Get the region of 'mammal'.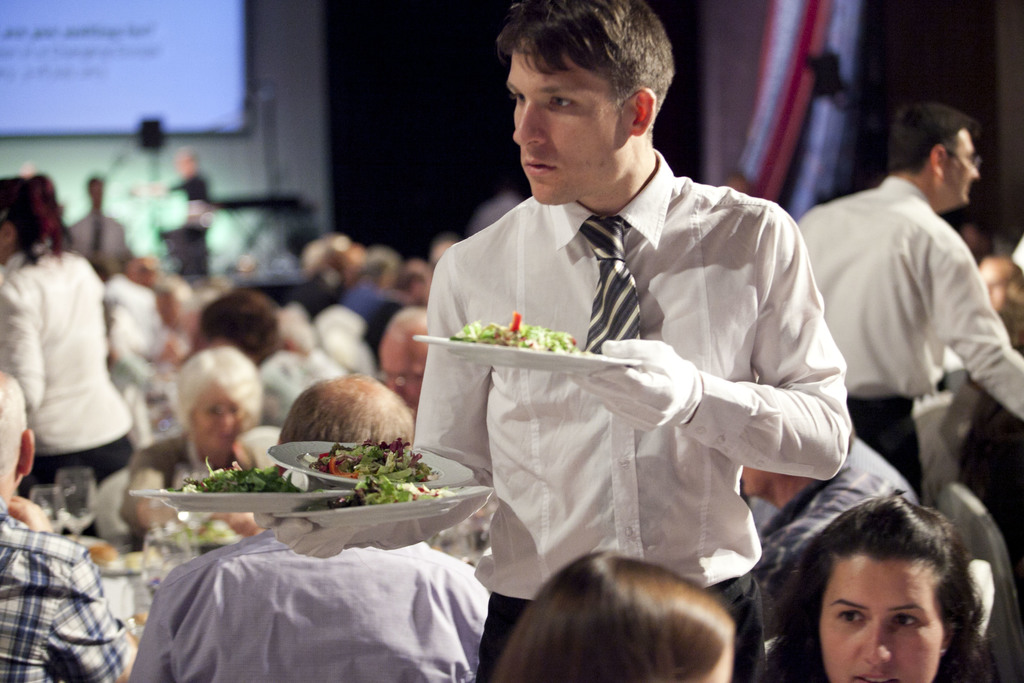
select_region(493, 554, 733, 682).
